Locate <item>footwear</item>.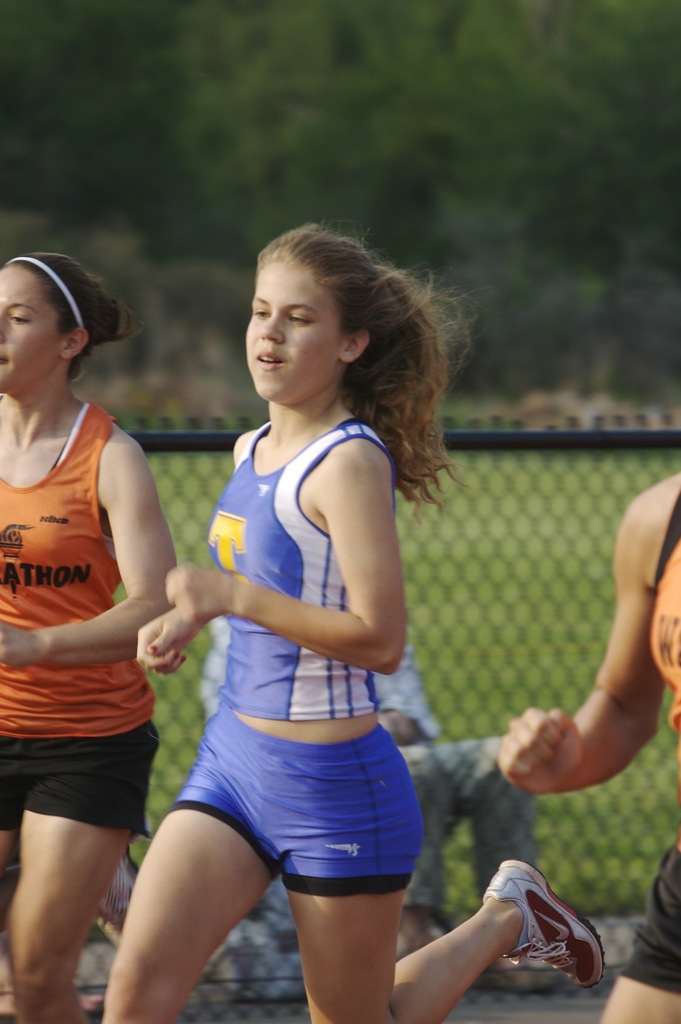
Bounding box: 479,858,607,996.
